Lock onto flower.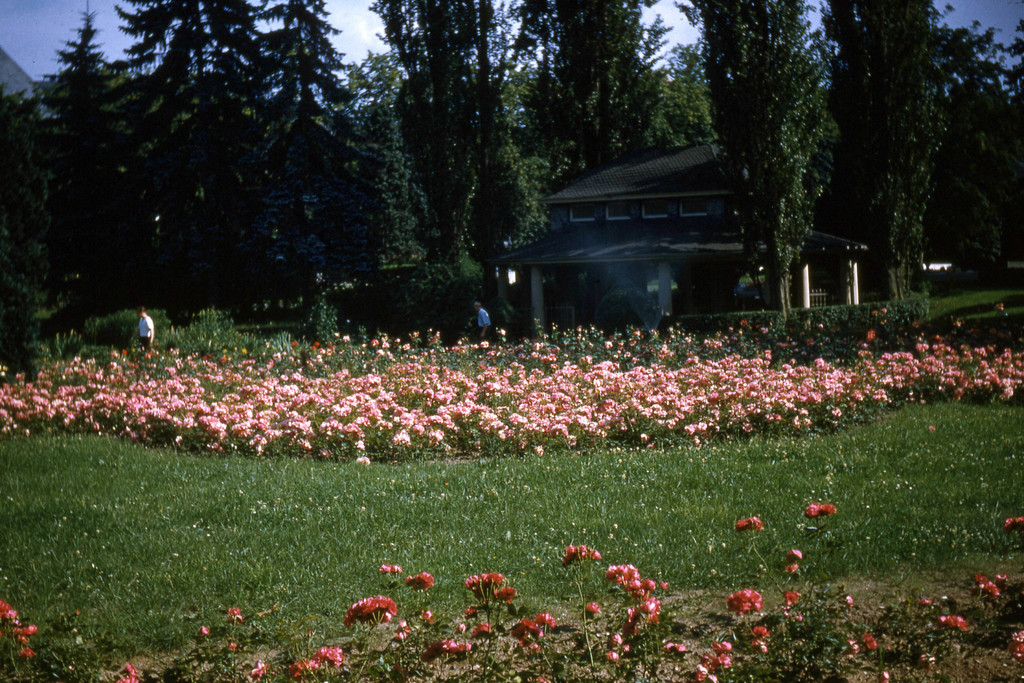
Locked: detection(584, 602, 604, 614).
